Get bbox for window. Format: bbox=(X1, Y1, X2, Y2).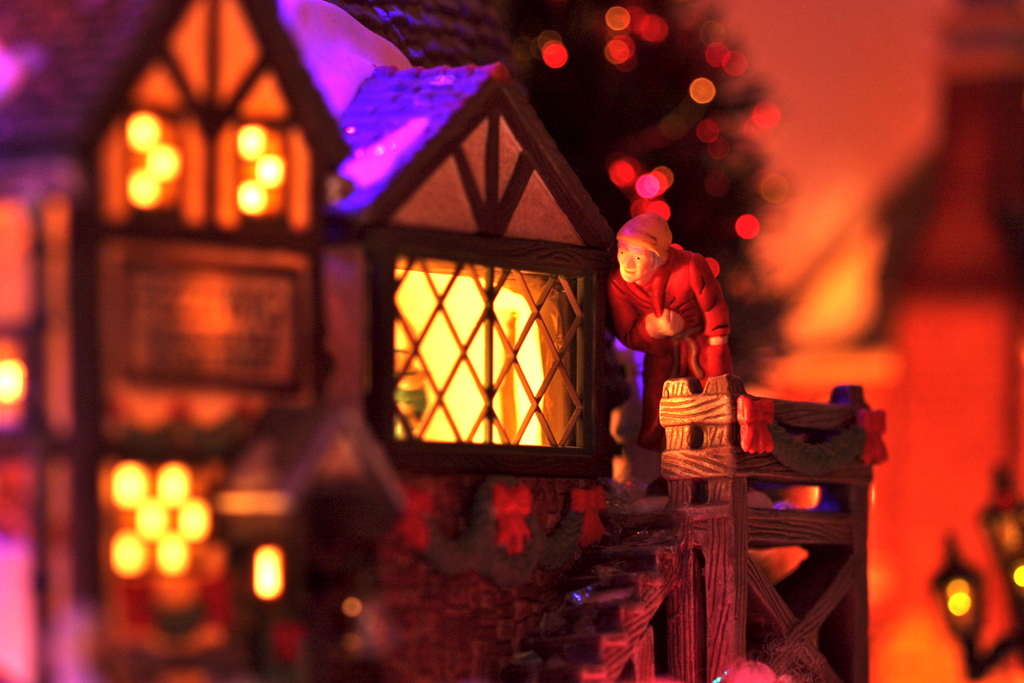
bbox=(351, 91, 608, 482).
